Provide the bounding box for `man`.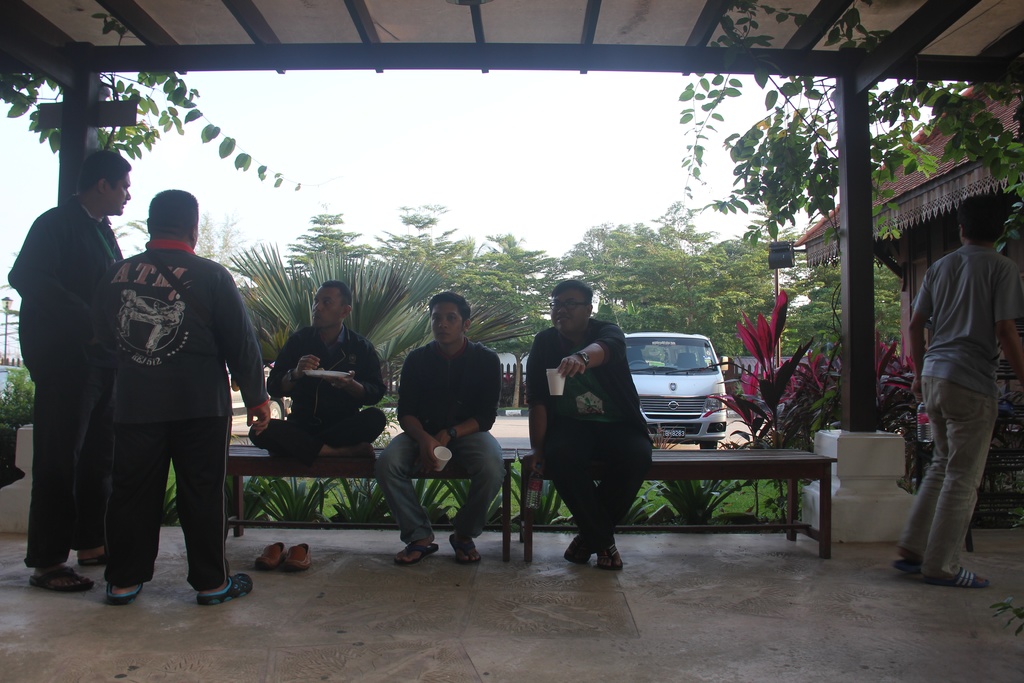
522 283 658 575.
